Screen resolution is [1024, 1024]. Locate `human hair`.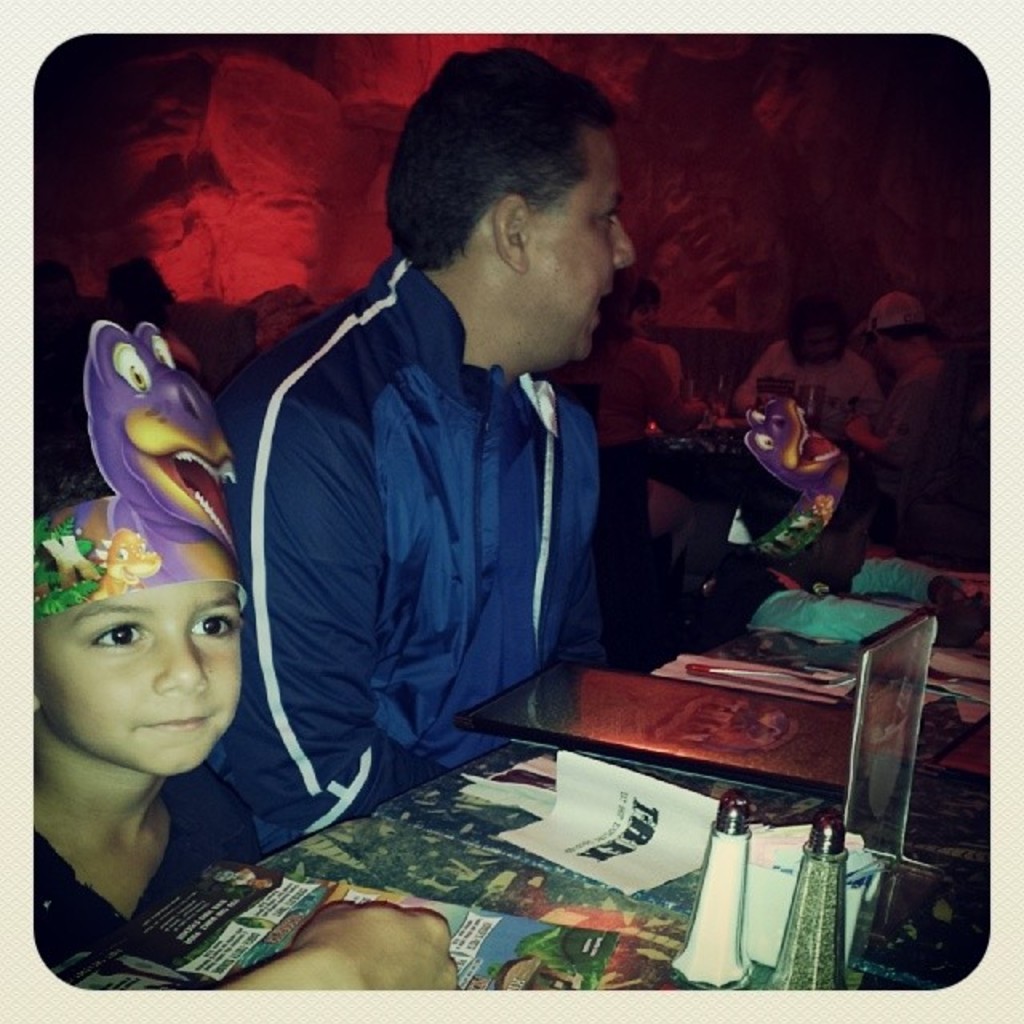
select_region(397, 62, 629, 310).
